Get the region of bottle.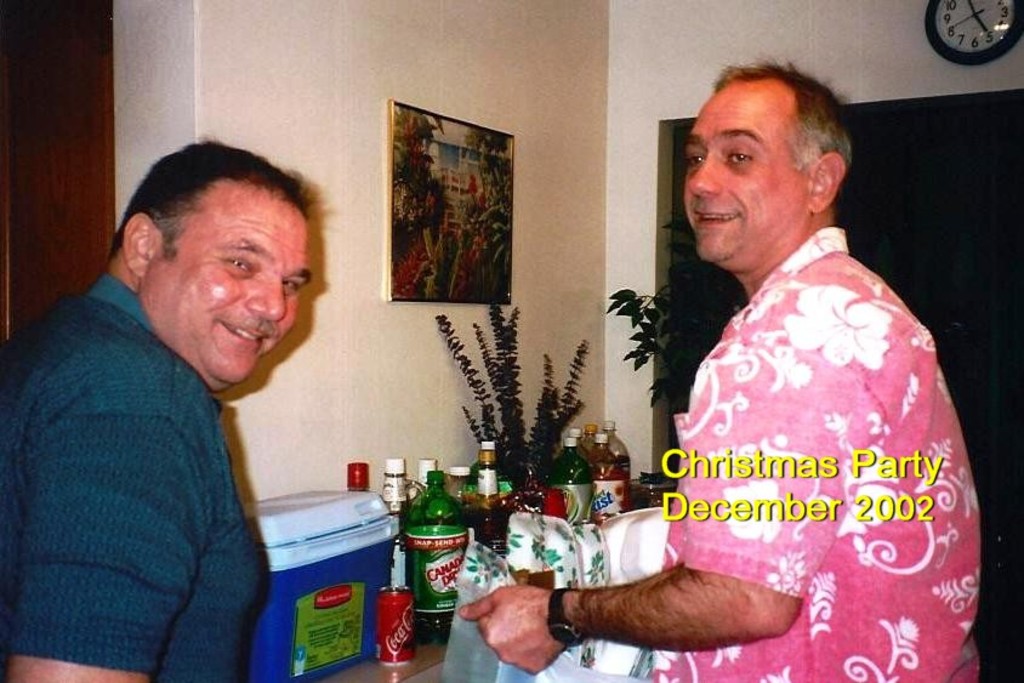
(left=593, top=434, right=627, bottom=536).
